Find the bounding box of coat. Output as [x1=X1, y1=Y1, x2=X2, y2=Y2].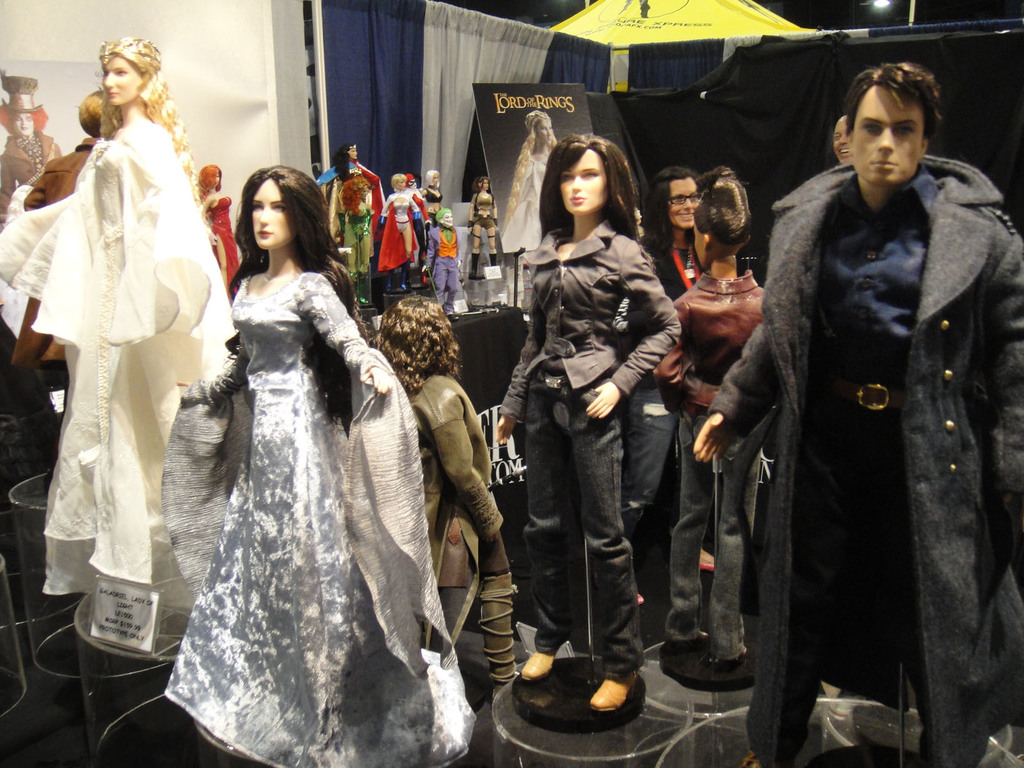
[x1=424, y1=362, x2=516, y2=600].
